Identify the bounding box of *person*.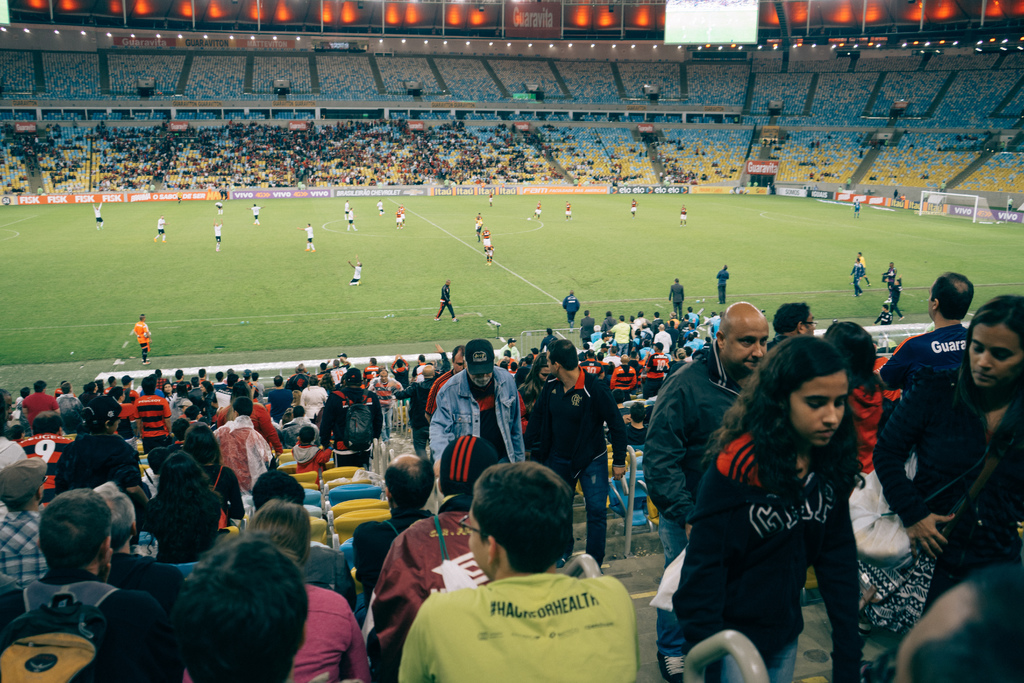
{"x1": 628, "y1": 195, "x2": 638, "y2": 217}.
